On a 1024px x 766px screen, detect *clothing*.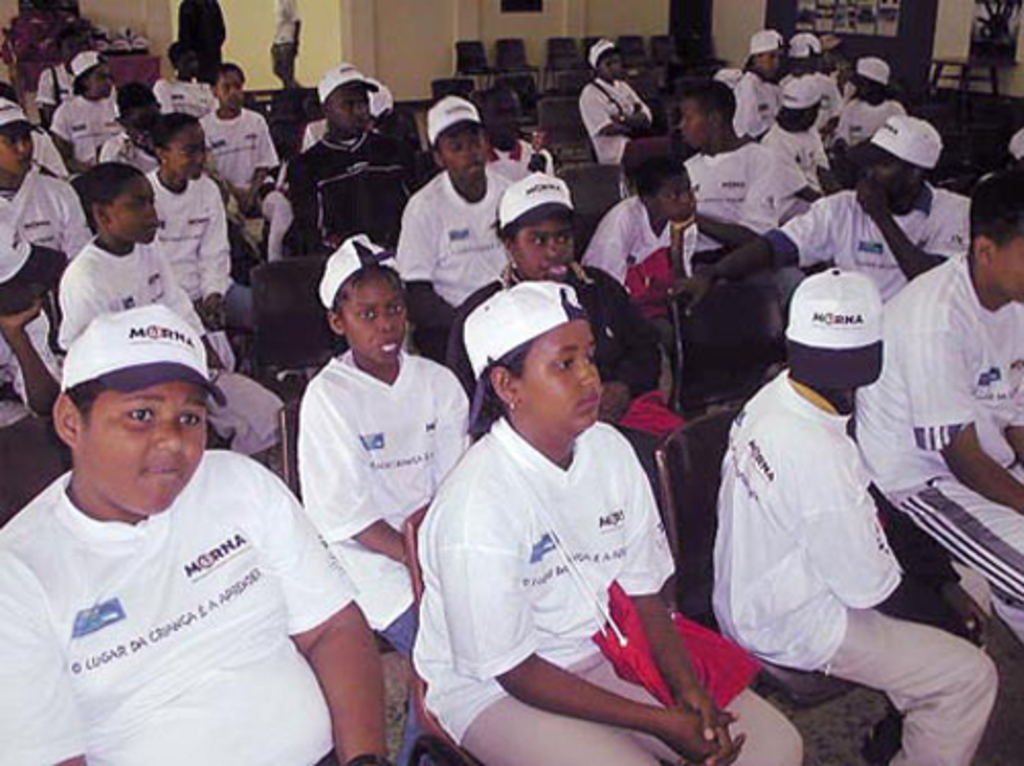
box(289, 107, 426, 252).
